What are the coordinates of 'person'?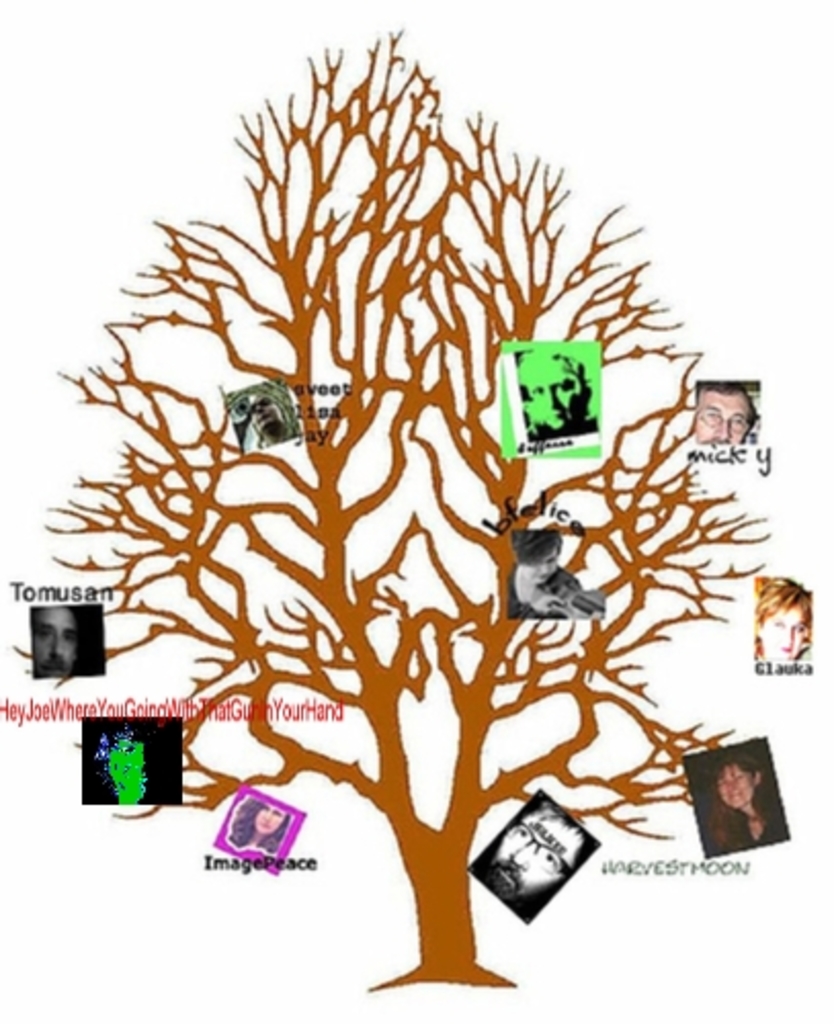
detection(475, 795, 590, 909).
